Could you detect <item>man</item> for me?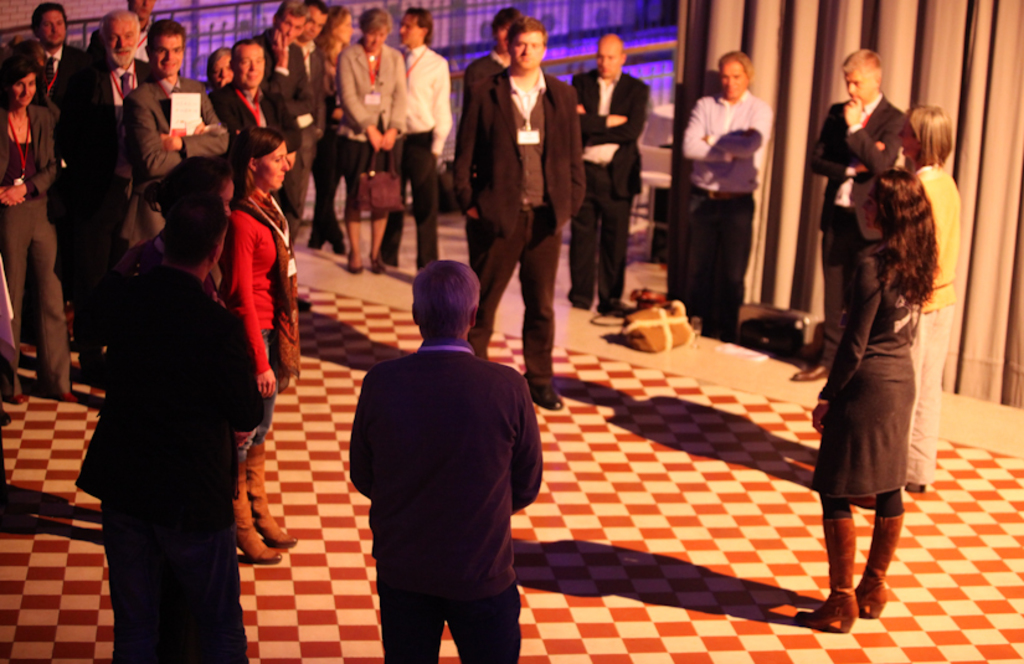
Detection result: [x1=379, y1=4, x2=452, y2=271].
